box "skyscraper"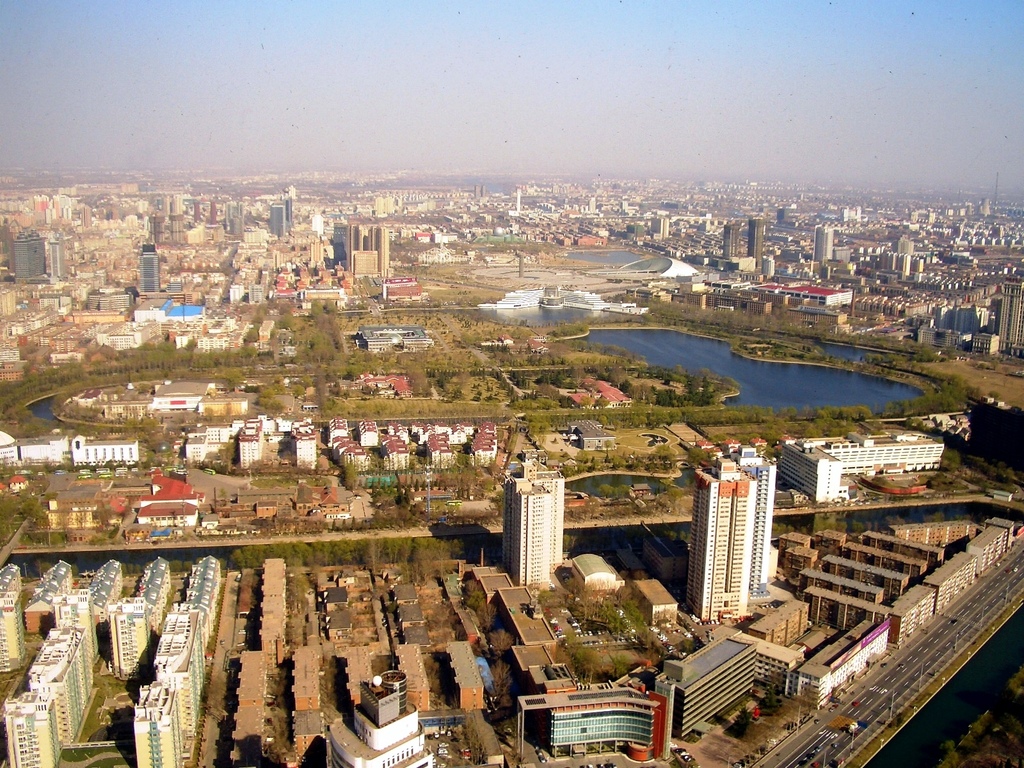
(x1=128, y1=685, x2=181, y2=767)
